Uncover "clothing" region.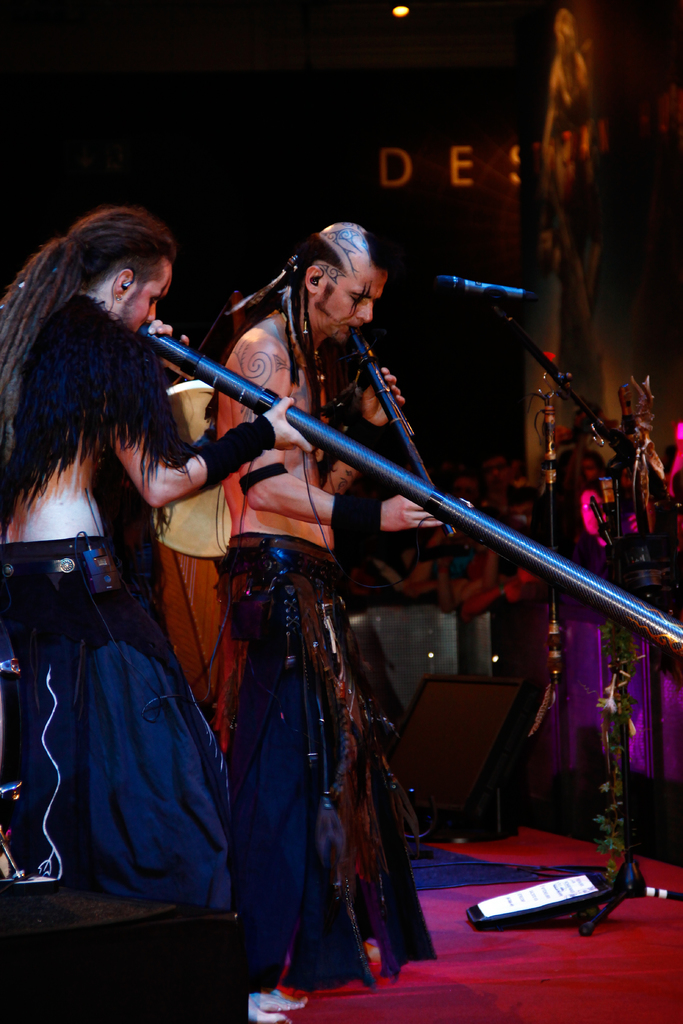
Uncovered: (left=147, top=378, right=251, bottom=762).
